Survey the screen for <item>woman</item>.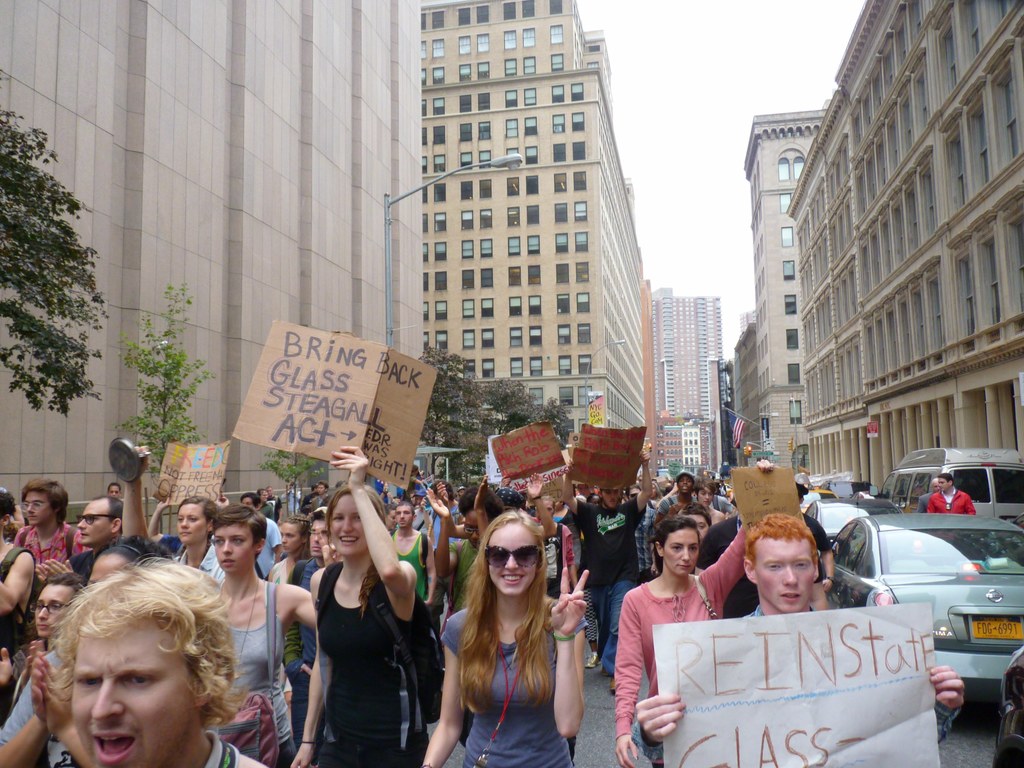
Survey found: Rect(210, 503, 318, 767).
